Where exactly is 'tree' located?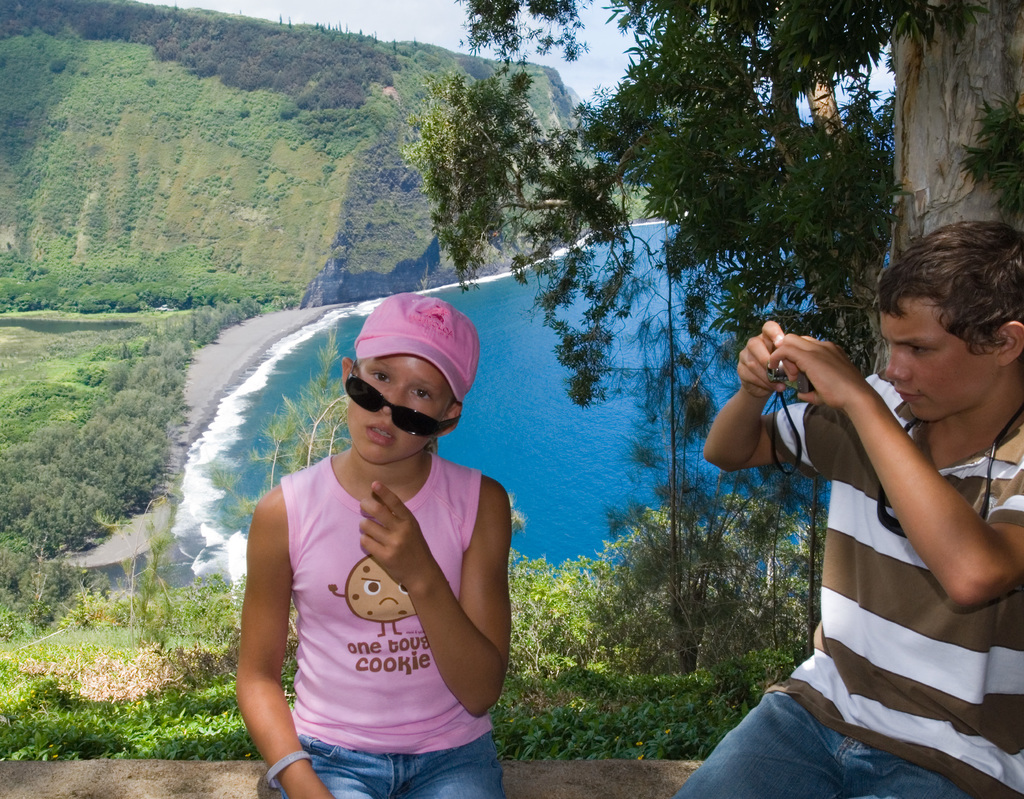
Its bounding box is <bbox>1, 234, 287, 625</bbox>.
